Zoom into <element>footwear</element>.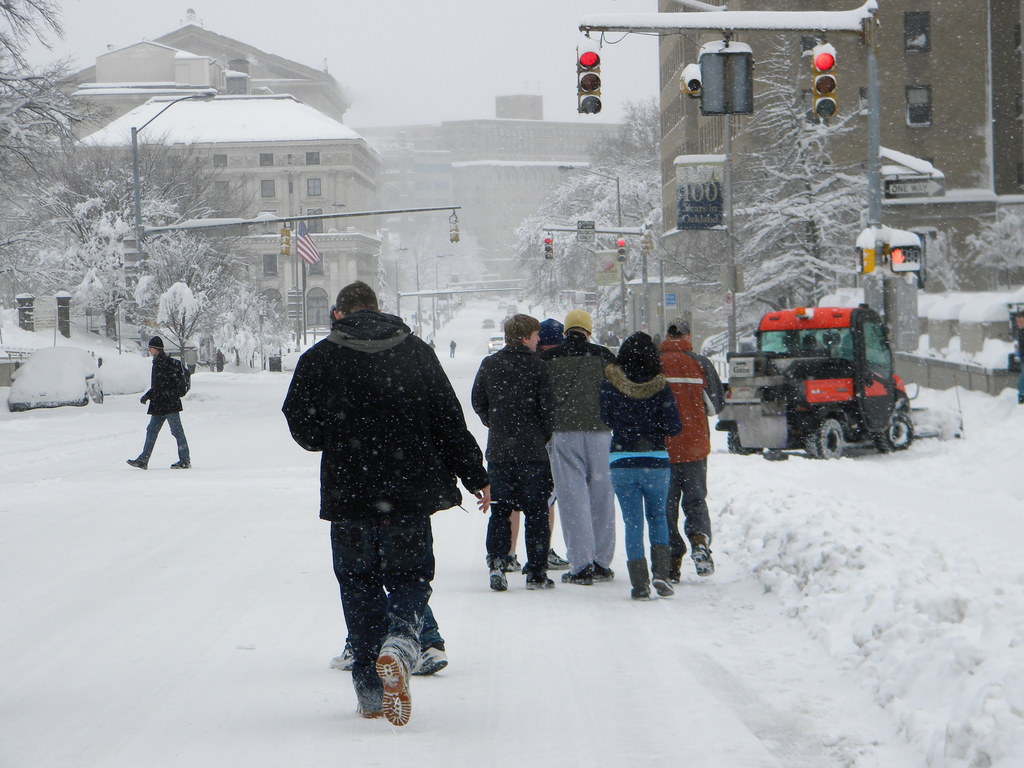
Zoom target: 410, 646, 449, 673.
